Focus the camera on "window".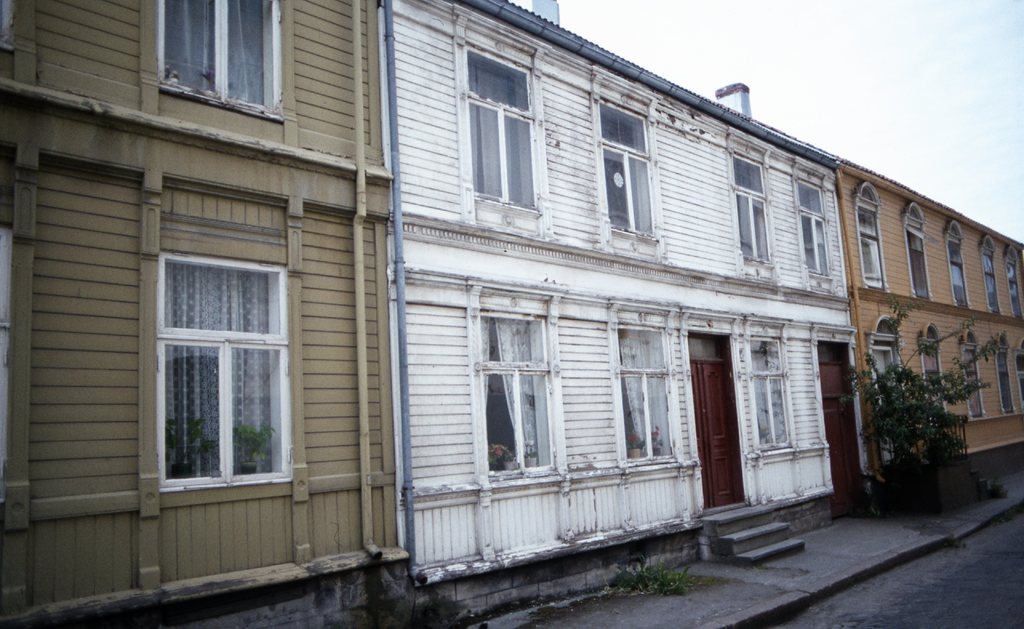
Focus region: detection(591, 96, 661, 239).
